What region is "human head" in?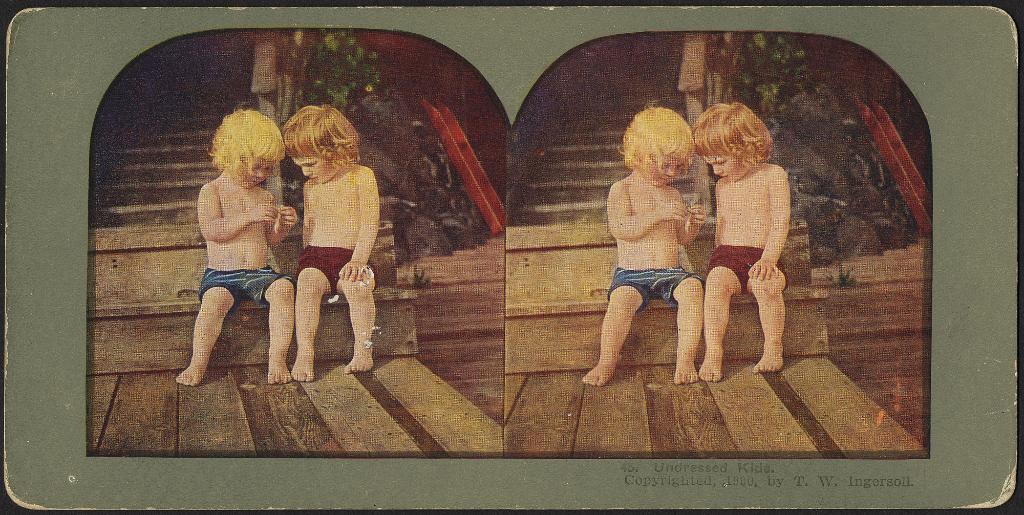
region(207, 110, 283, 189).
